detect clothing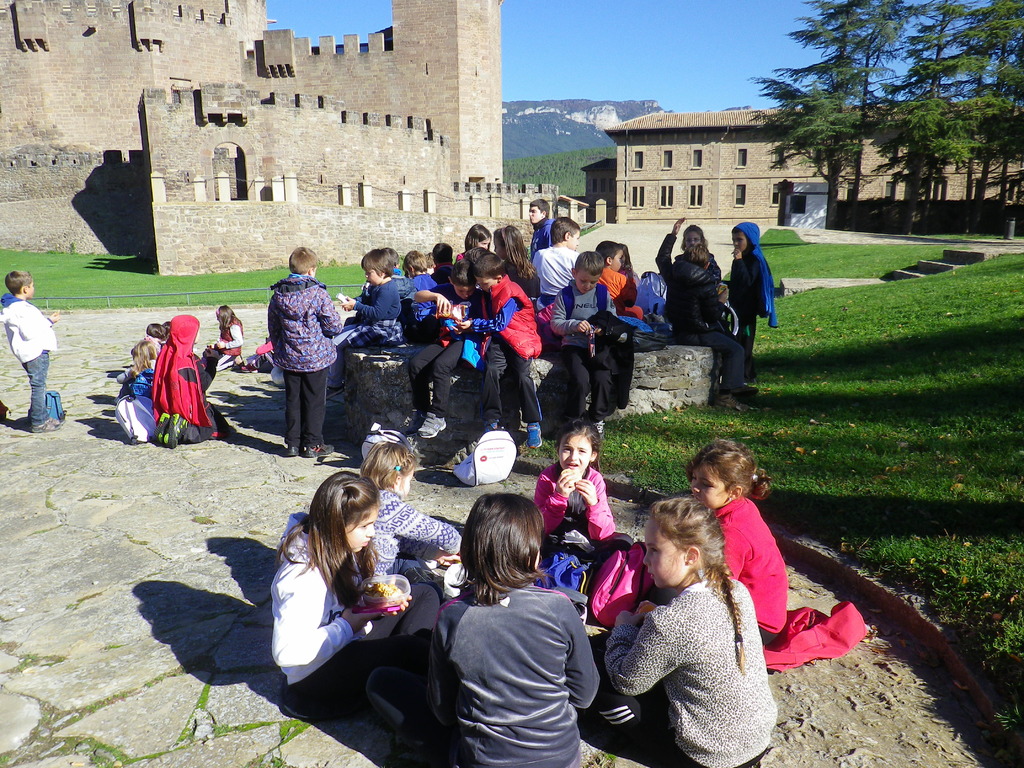
{"left": 361, "top": 490, "right": 463, "bottom": 583}
